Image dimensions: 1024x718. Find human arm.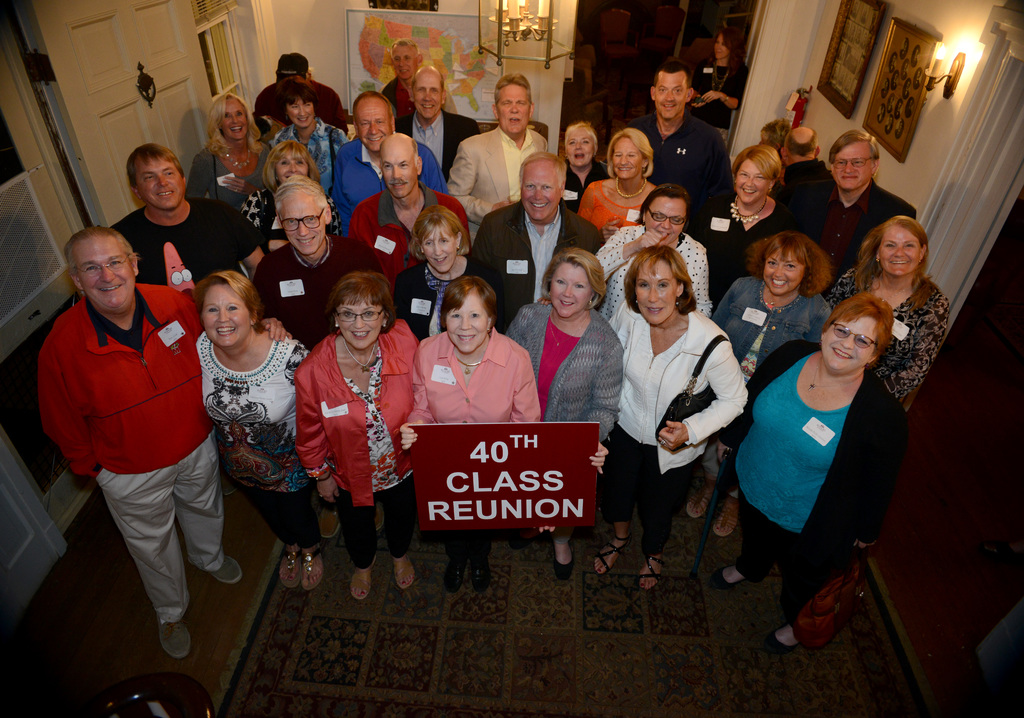
(left=513, top=352, right=539, bottom=427).
